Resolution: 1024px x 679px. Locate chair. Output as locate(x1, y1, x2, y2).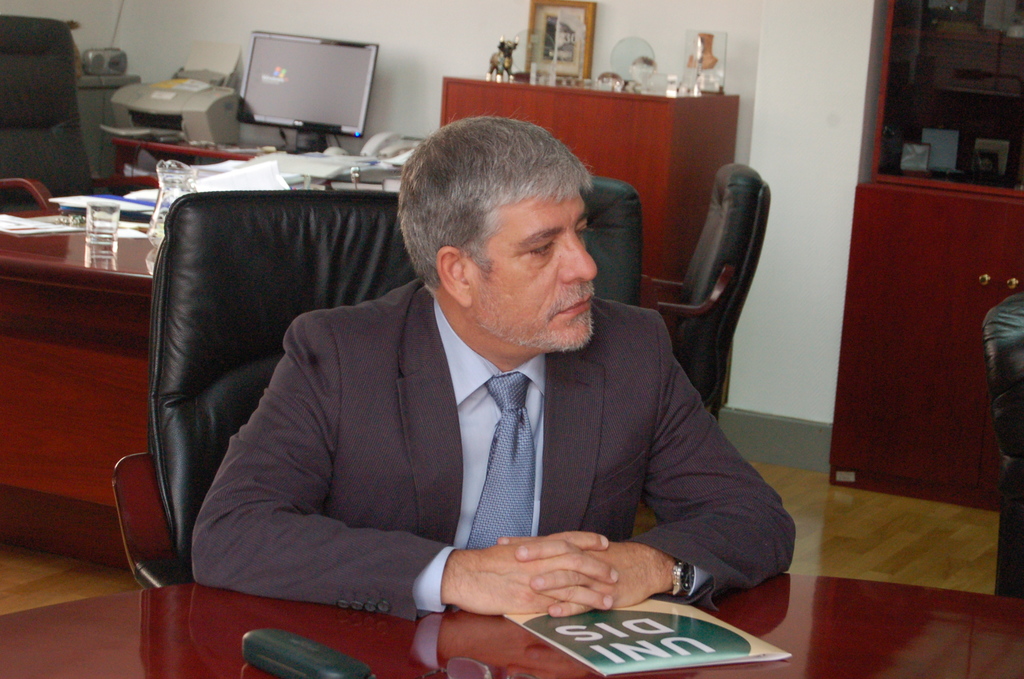
locate(111, 191, 420, 596).
